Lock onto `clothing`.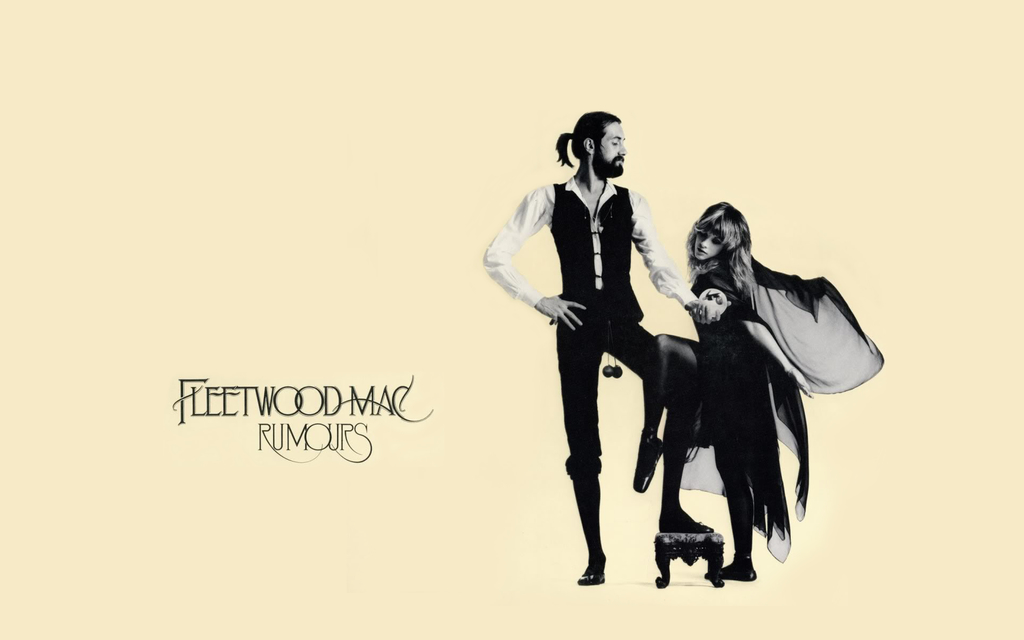
Locked: region(668, 246, 886, 560).
